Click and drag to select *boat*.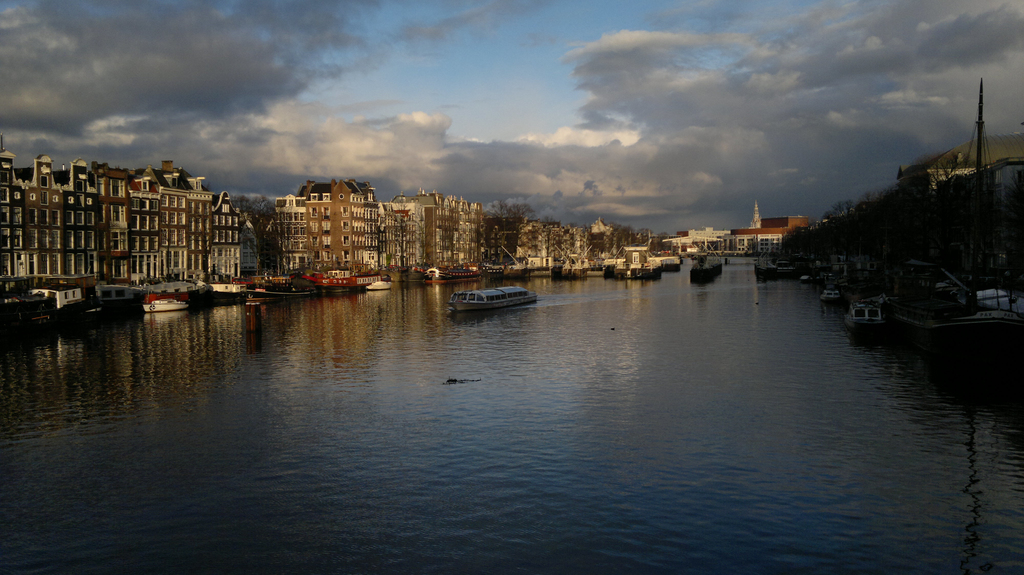
Selection: 140, 294, 188, 310.
